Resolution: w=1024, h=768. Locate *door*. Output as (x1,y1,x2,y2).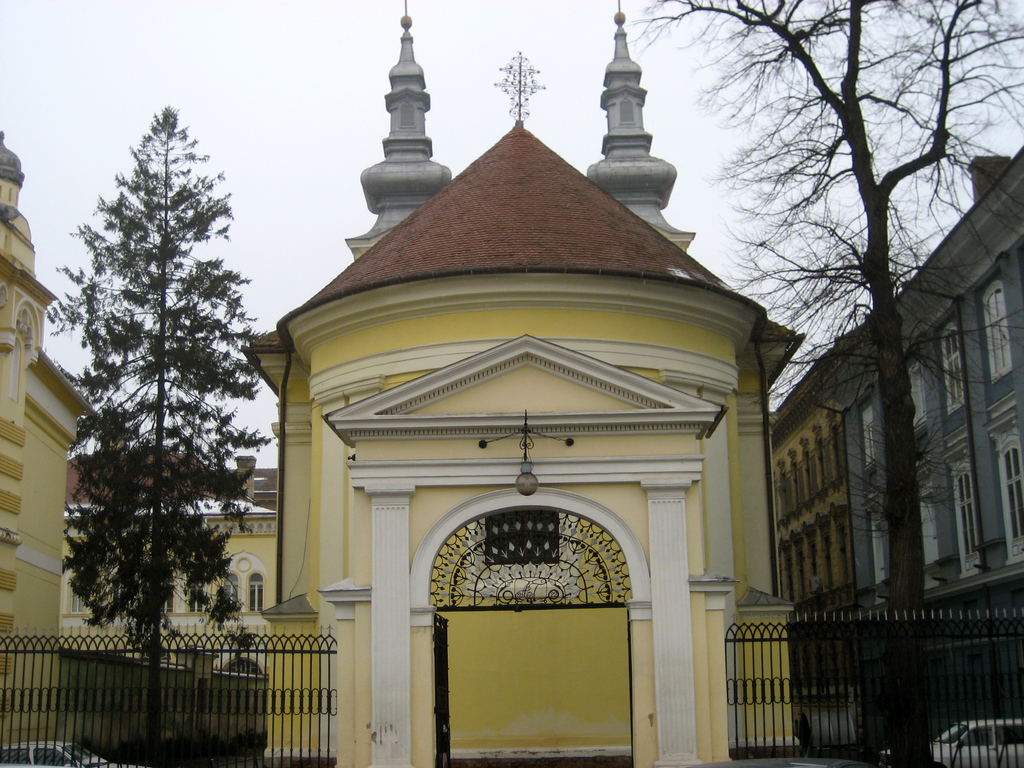
(400,475,665,753).
